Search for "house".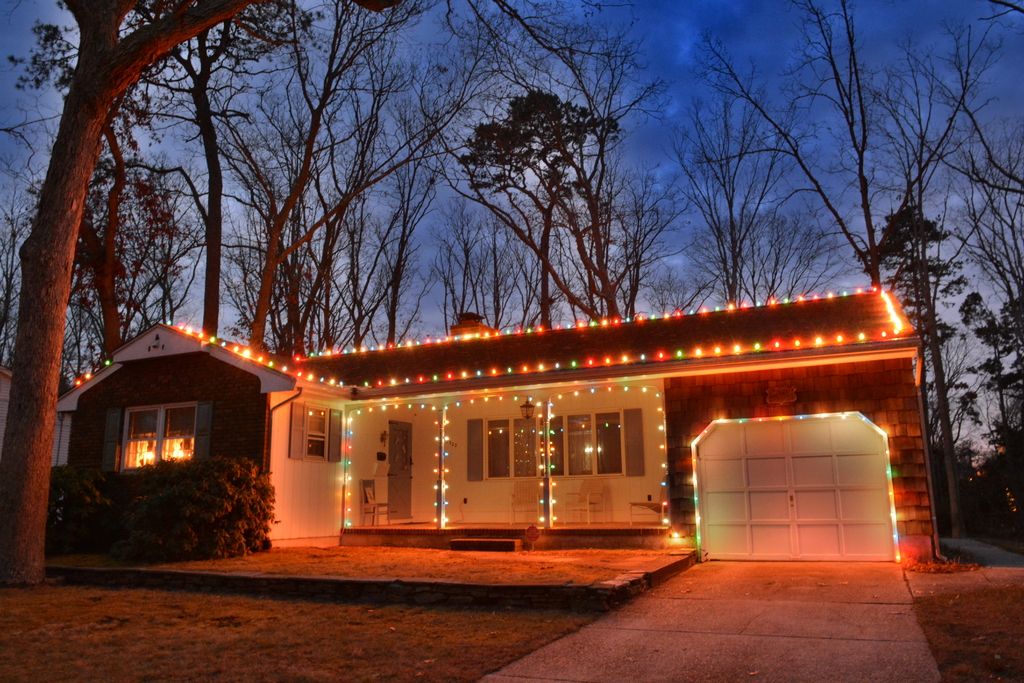
Found at locate(76, 200, 938, 573).
